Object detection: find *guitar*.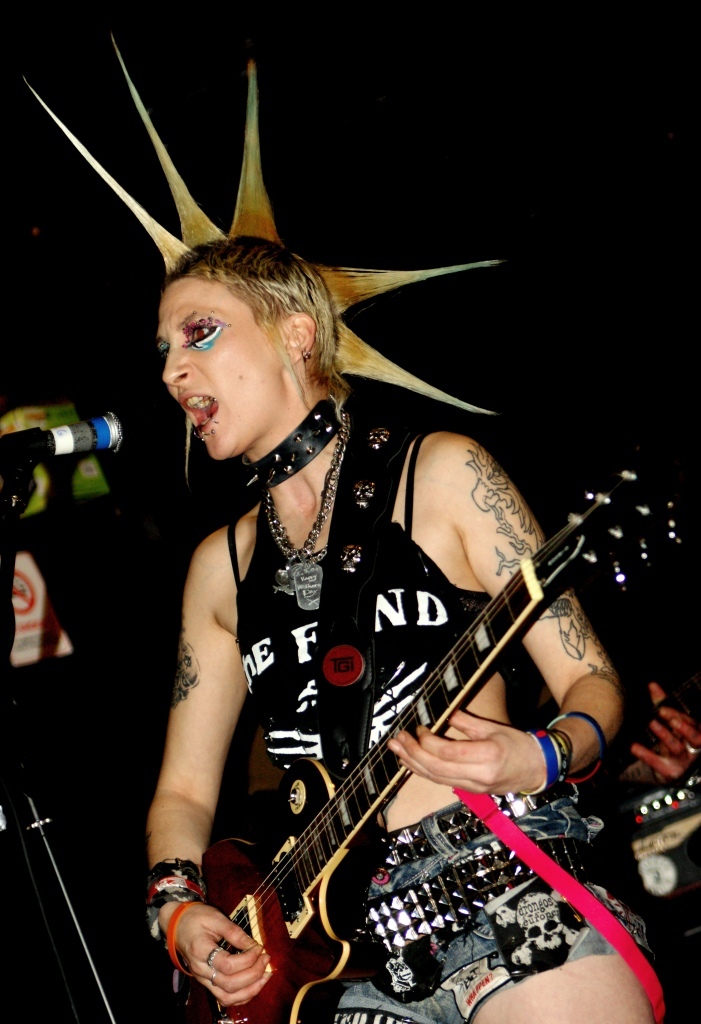
168:471:700:1023.
